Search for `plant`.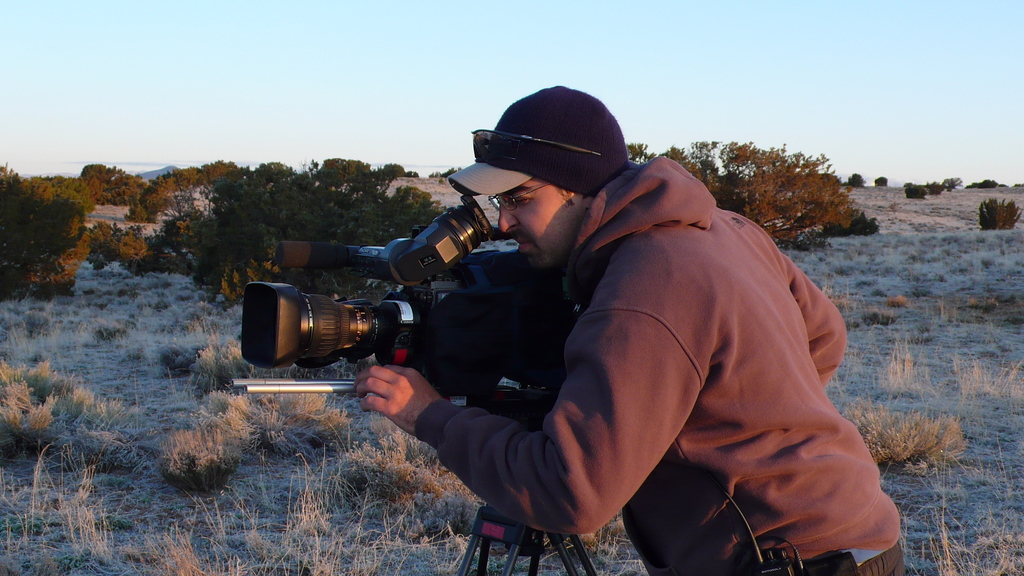
Found at l=88, t=221, r=116, b=269.
